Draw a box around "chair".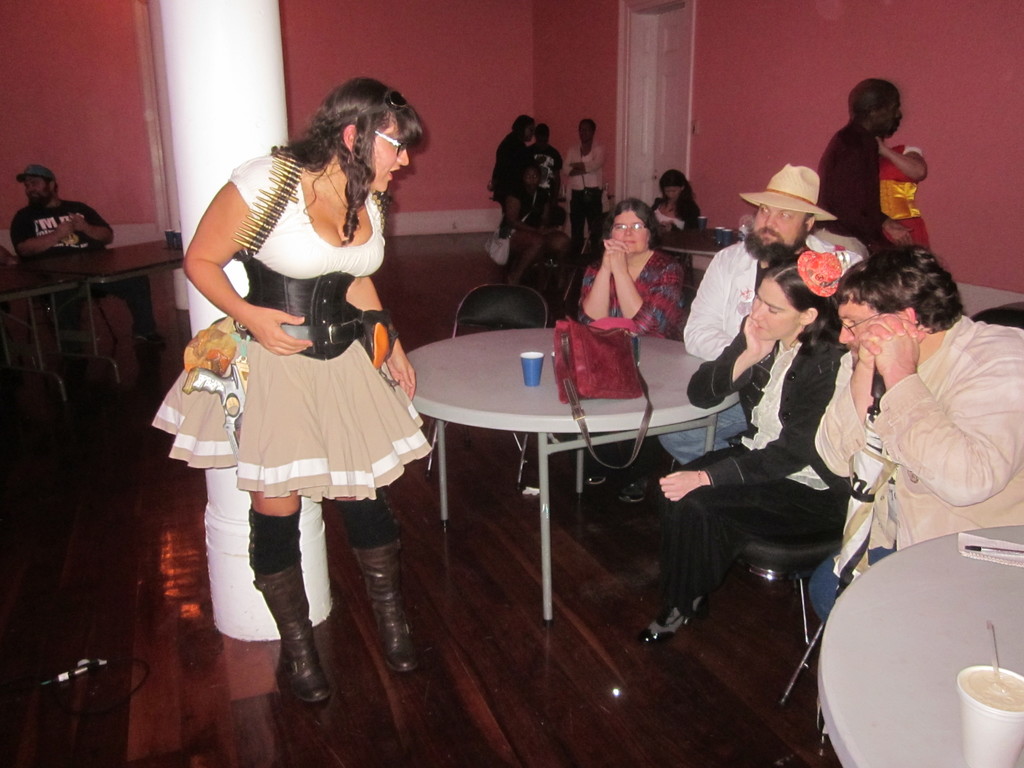
[left=420, top=286, right=550, bottom=488].
